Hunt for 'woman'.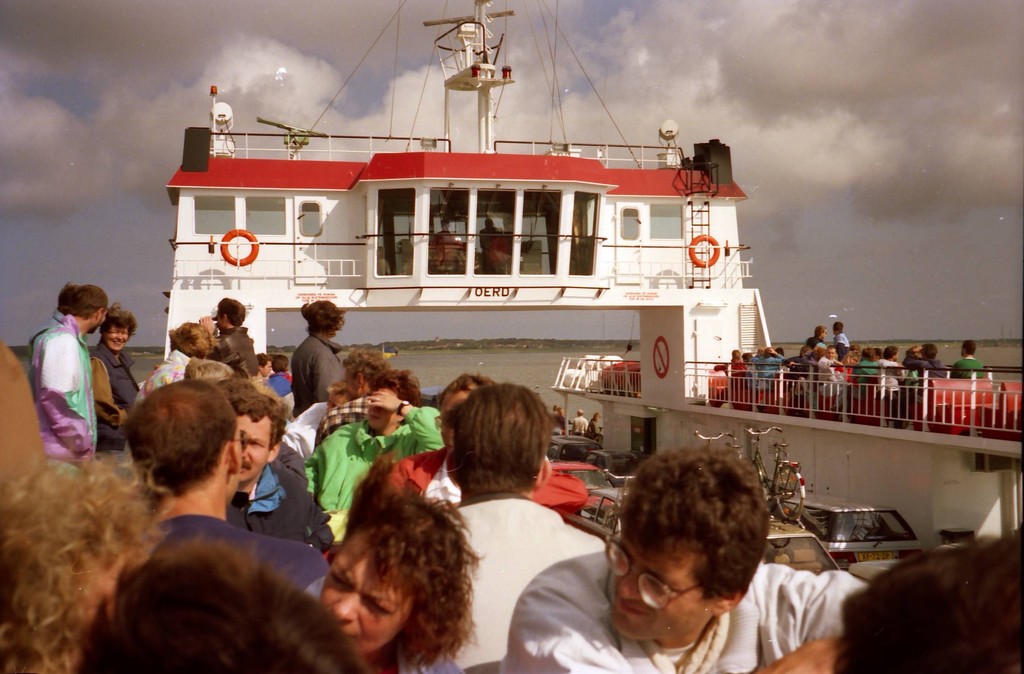
Hunted down at Rect(374, 372, 596, 506).
